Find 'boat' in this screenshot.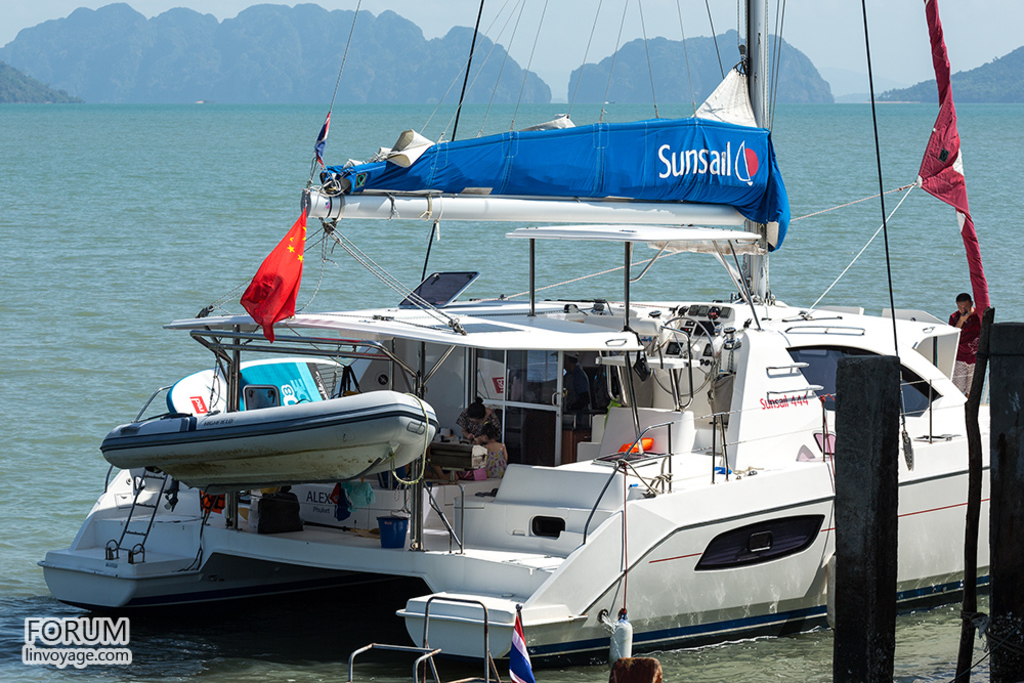
The bounding box for 'boat' is 116/81/1023/649.
